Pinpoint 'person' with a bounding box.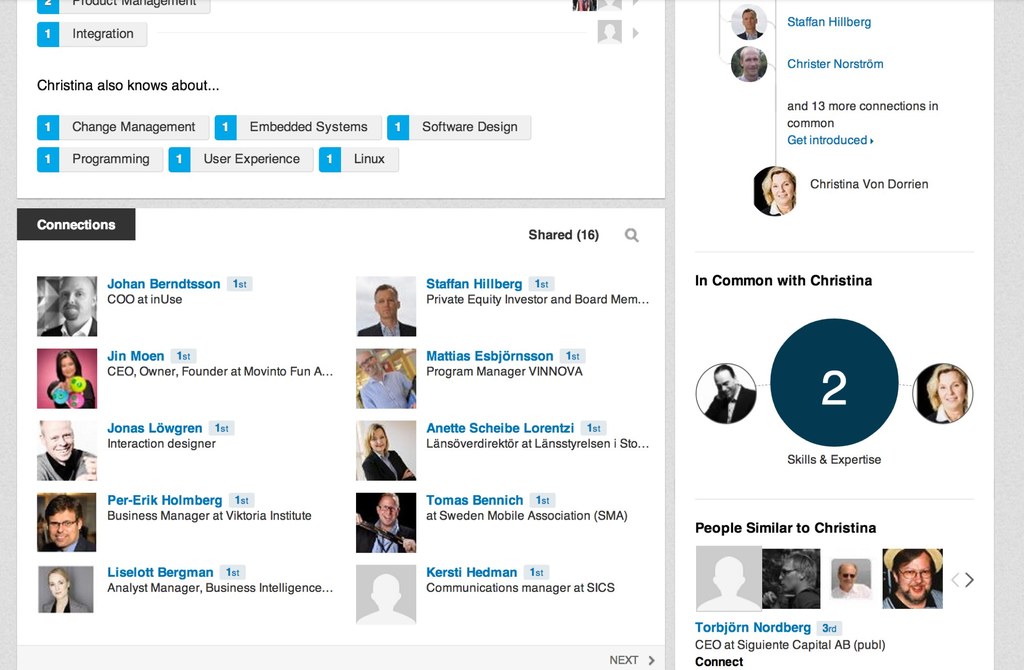
rect(756, 166, 801, 221).
